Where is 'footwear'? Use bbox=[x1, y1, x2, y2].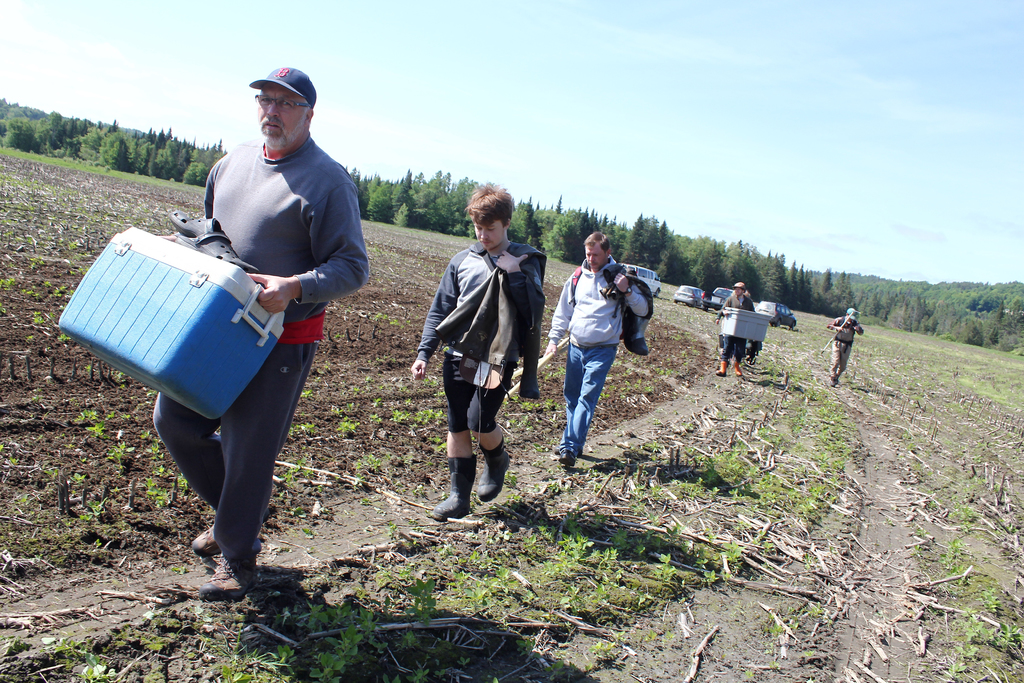
bbox=[829, 378, 836, 386].
